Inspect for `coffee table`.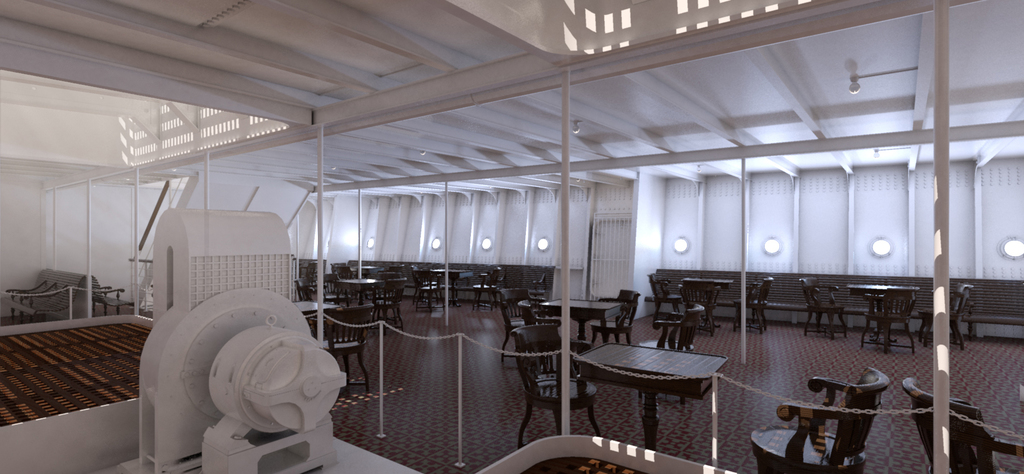
Inspection: pyautogui.locateOnScreen(850, 284, 920, 345).
